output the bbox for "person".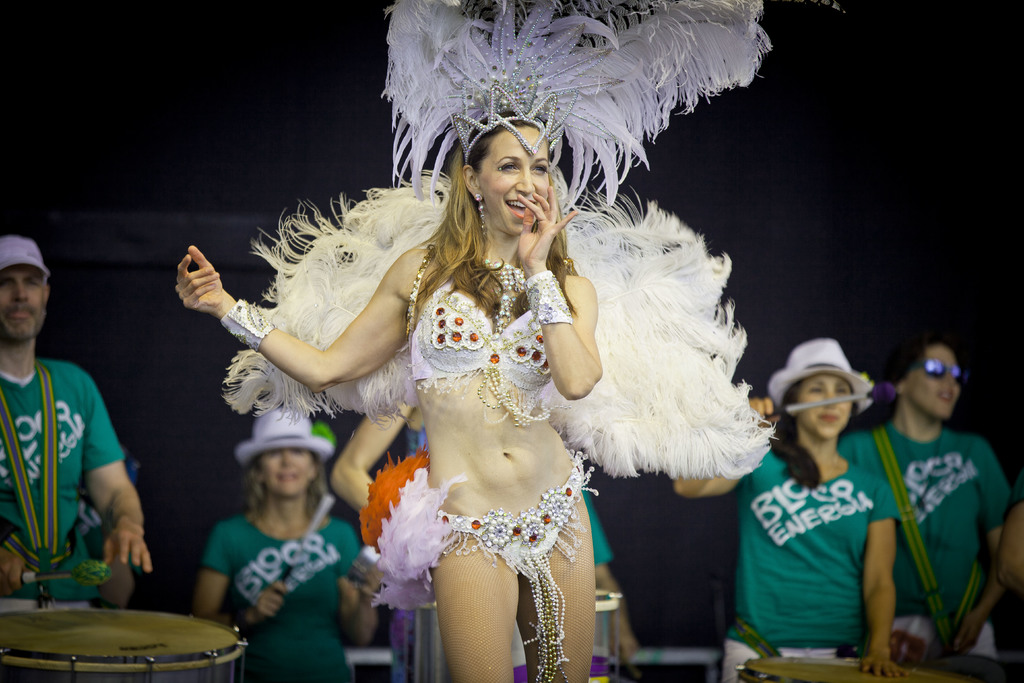
(x1=195, y1=407, x2=376, y2=682).
